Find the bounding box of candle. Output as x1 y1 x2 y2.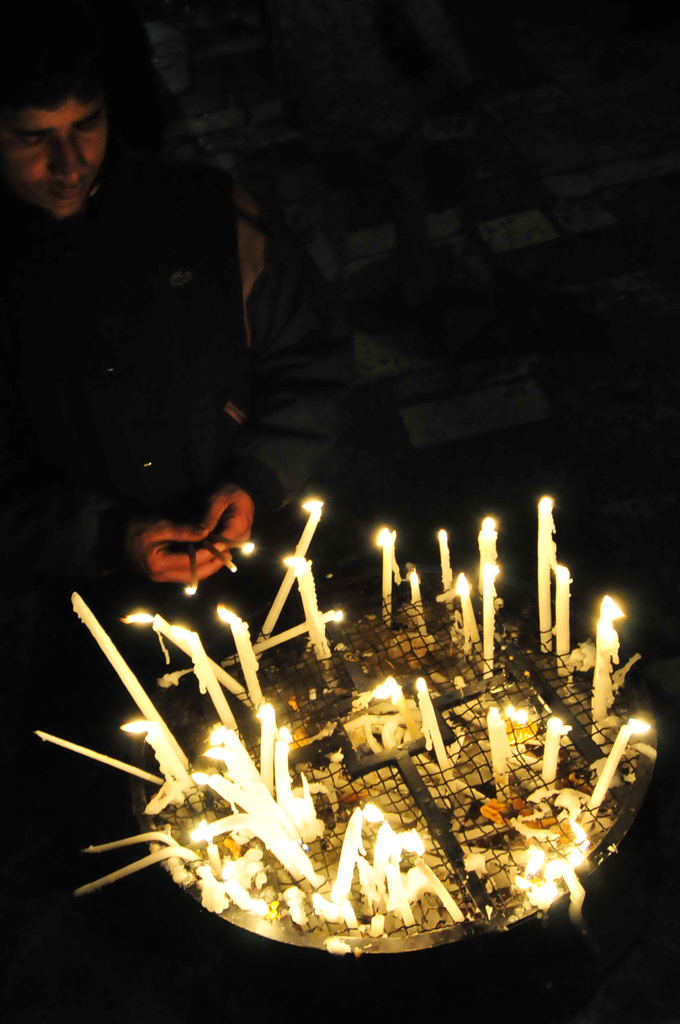
257 498 322 662.
